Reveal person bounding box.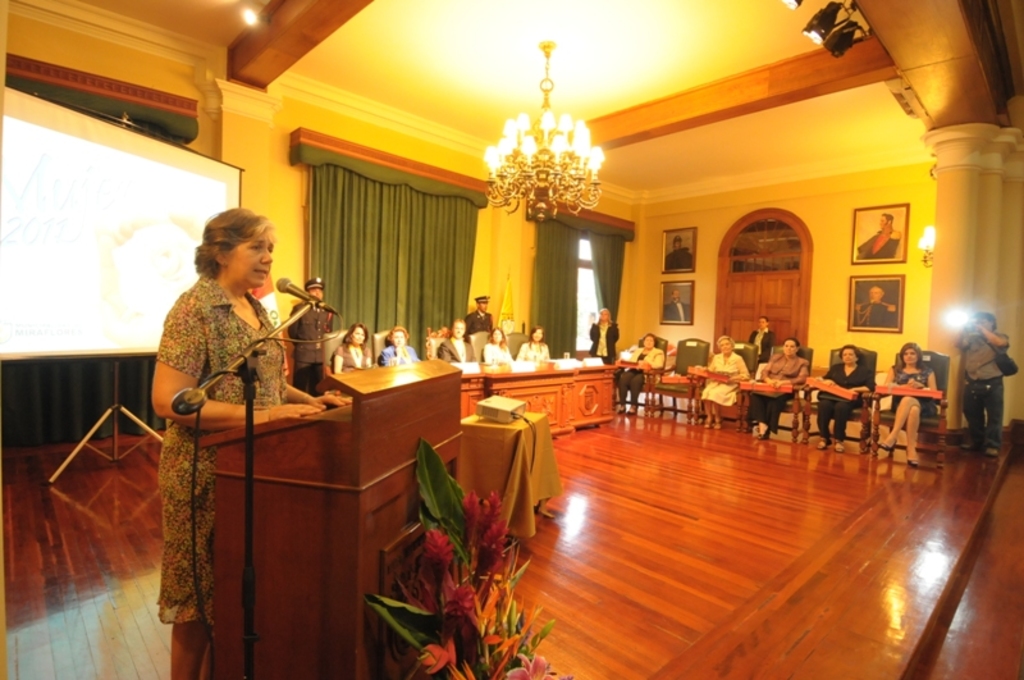
Revealed: (left=148, top=210, right=349, bottom=679).
